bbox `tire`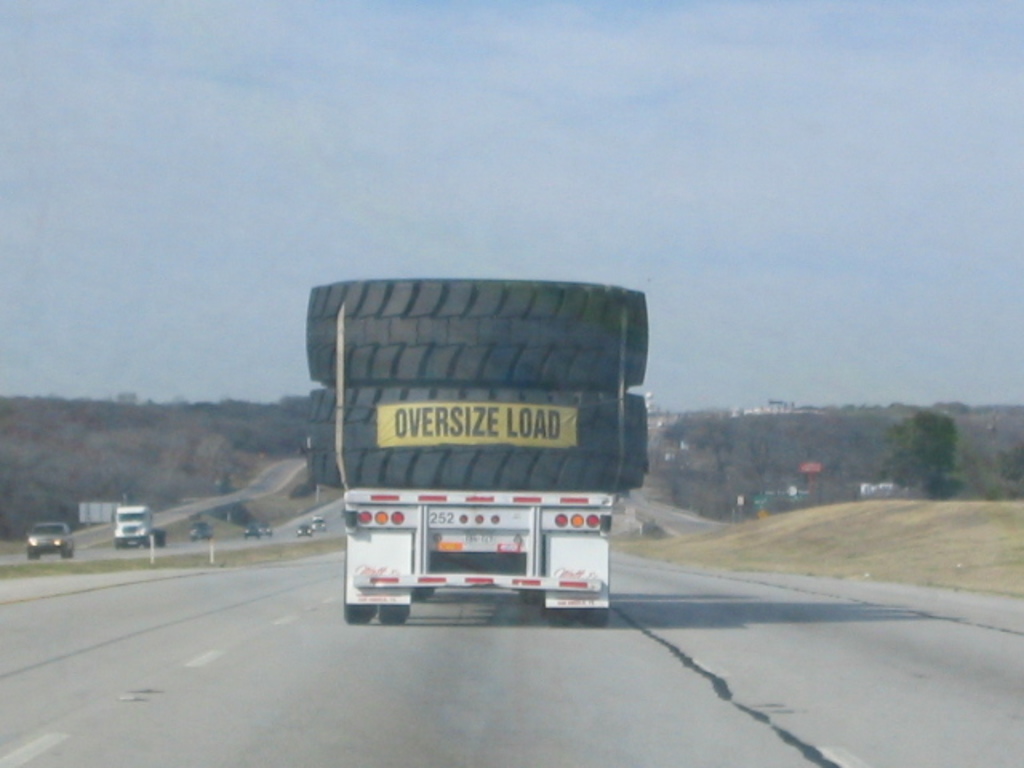
crop(61, 550, 66, 558)
